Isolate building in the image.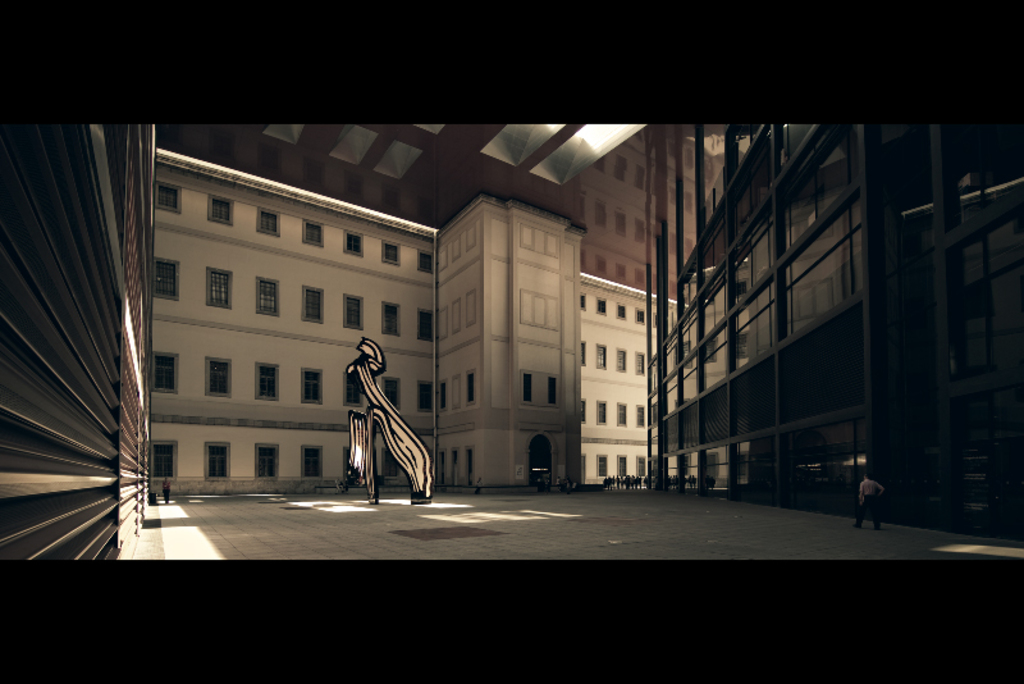
Isolated region: 152:150:648:493.
